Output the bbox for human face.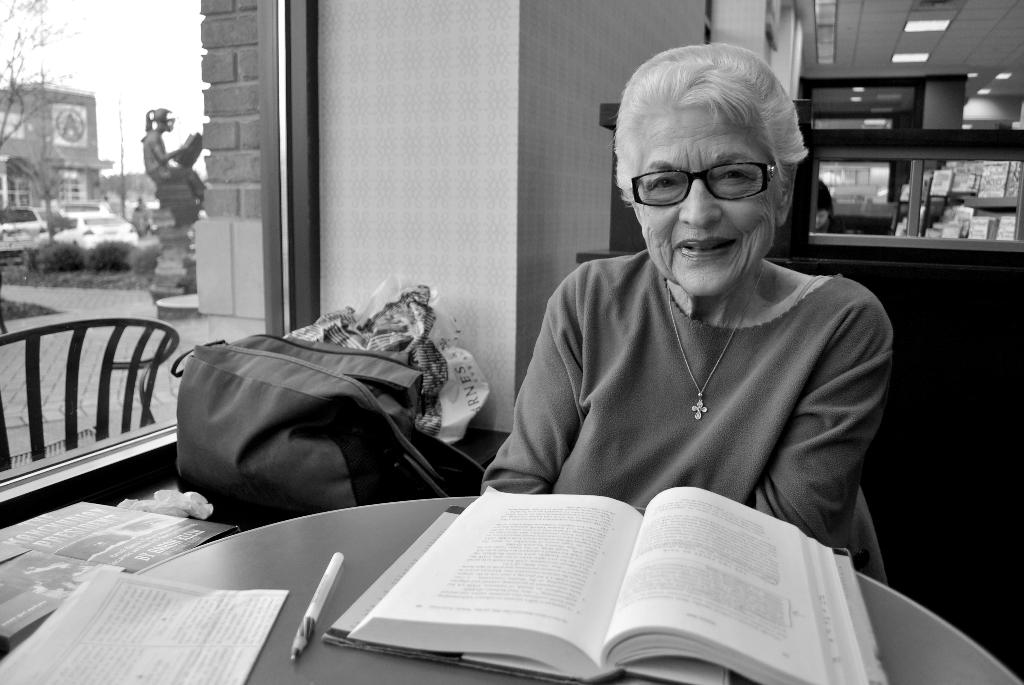
<bbox>632, 100, 778, 297</bbox>.
